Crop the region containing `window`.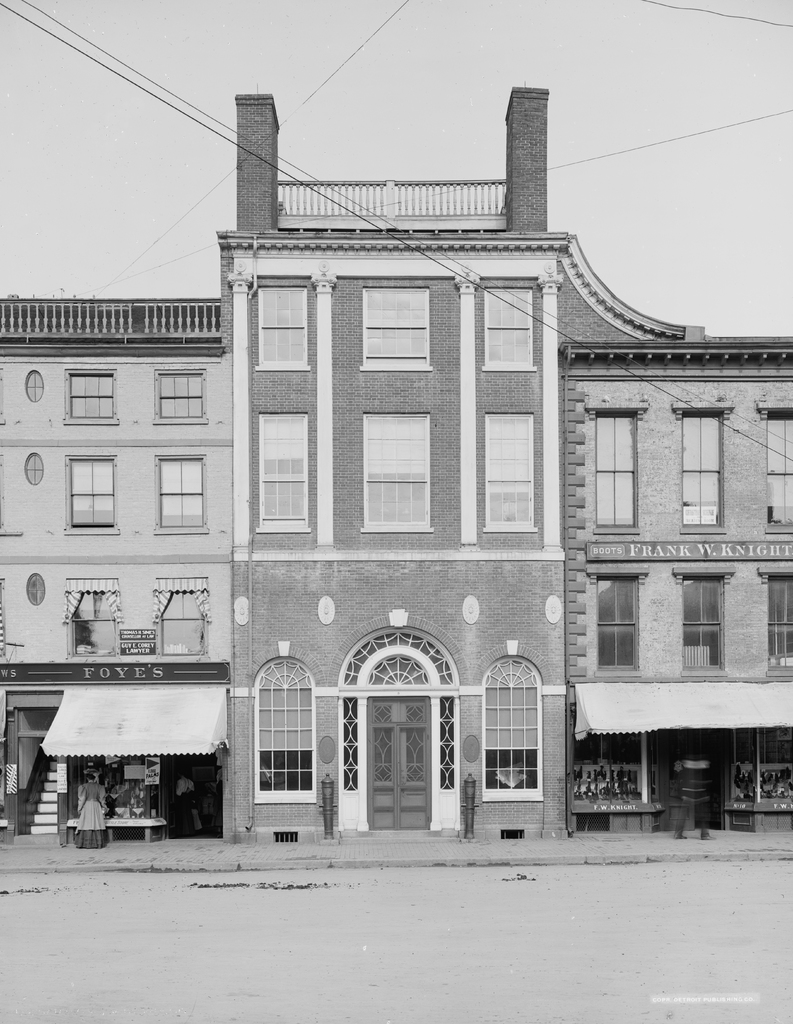
Crop region: 479/415/536/531.
